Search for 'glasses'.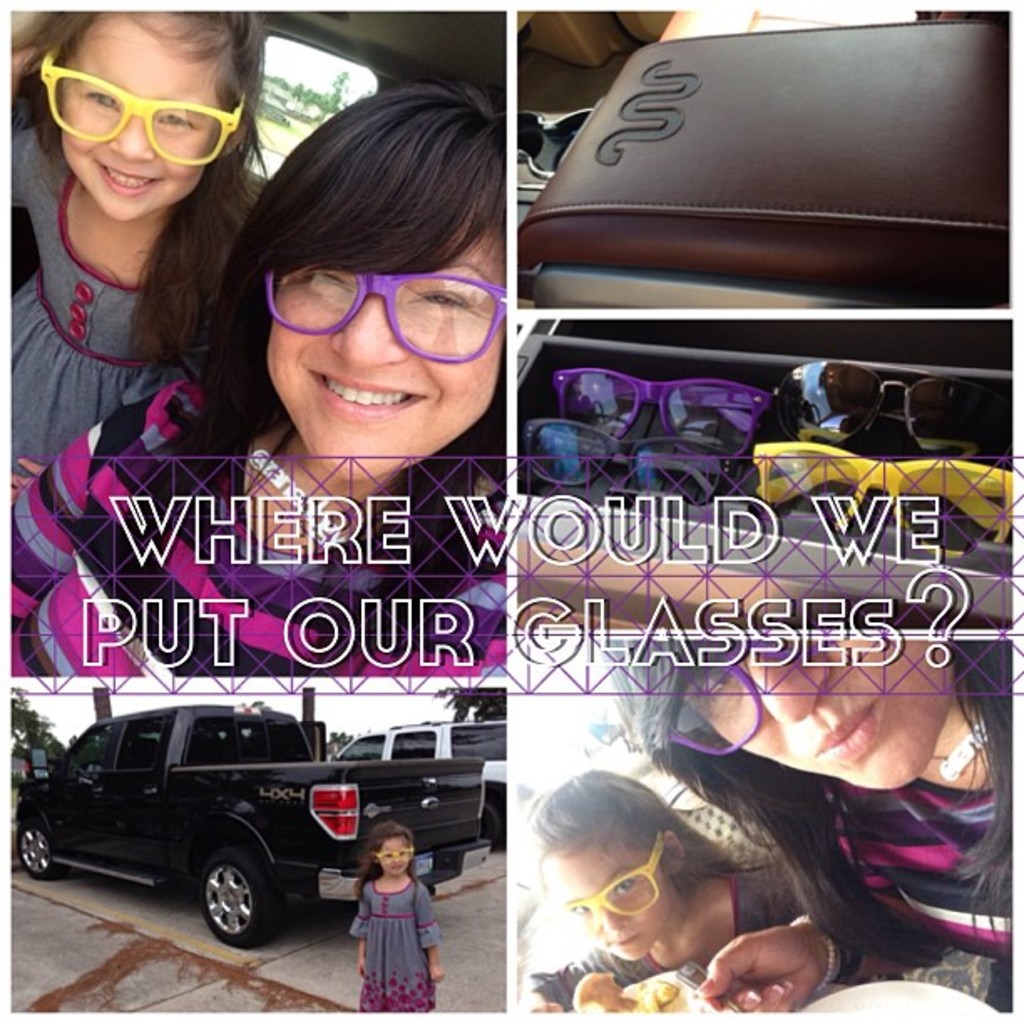
Found at [left=550, top=371, right=771, bottom=465].
